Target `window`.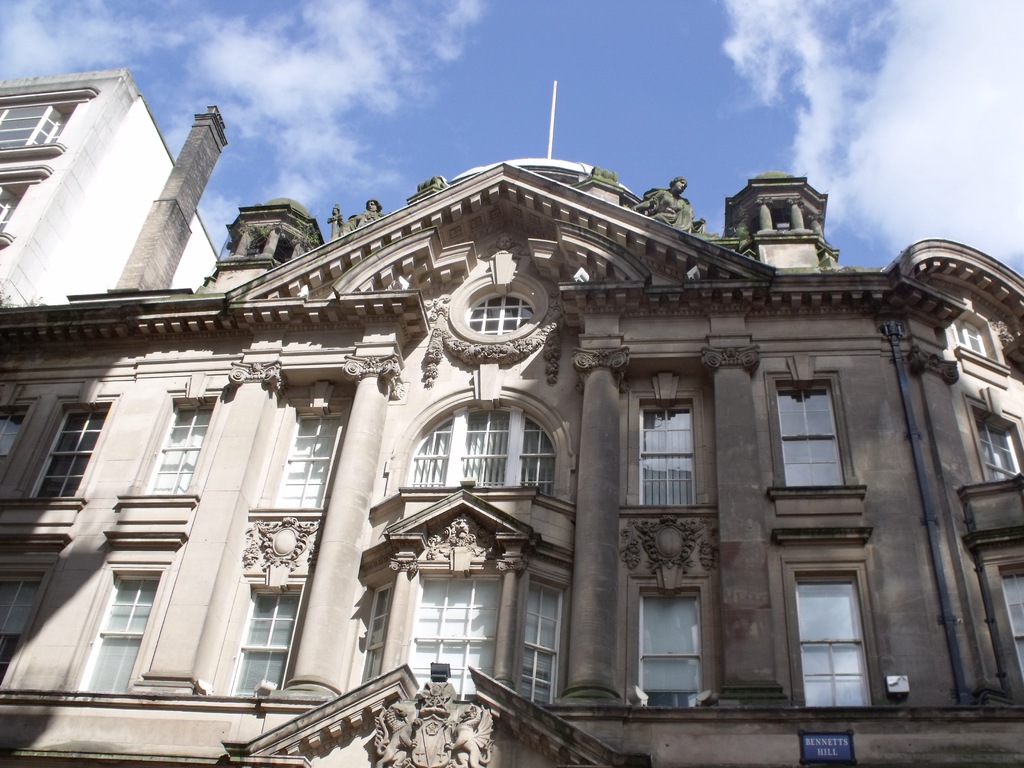
Target region: locate(0, 189, 18, 233).
